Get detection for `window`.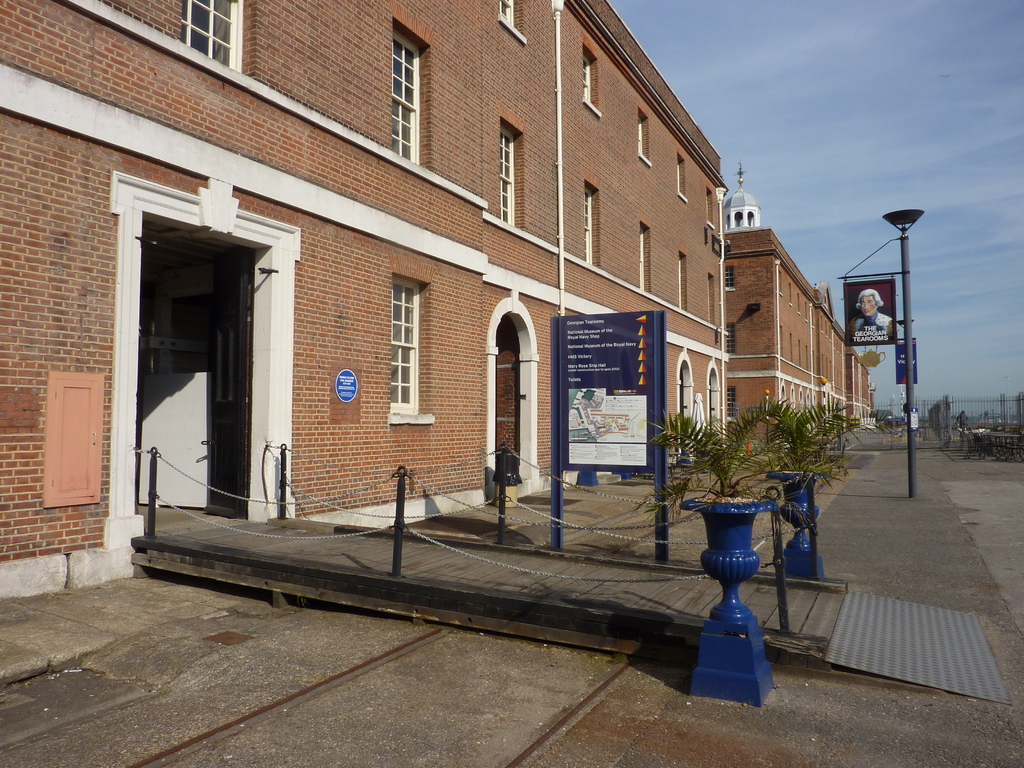
Detection: detection(584, 180, 602, 269).
